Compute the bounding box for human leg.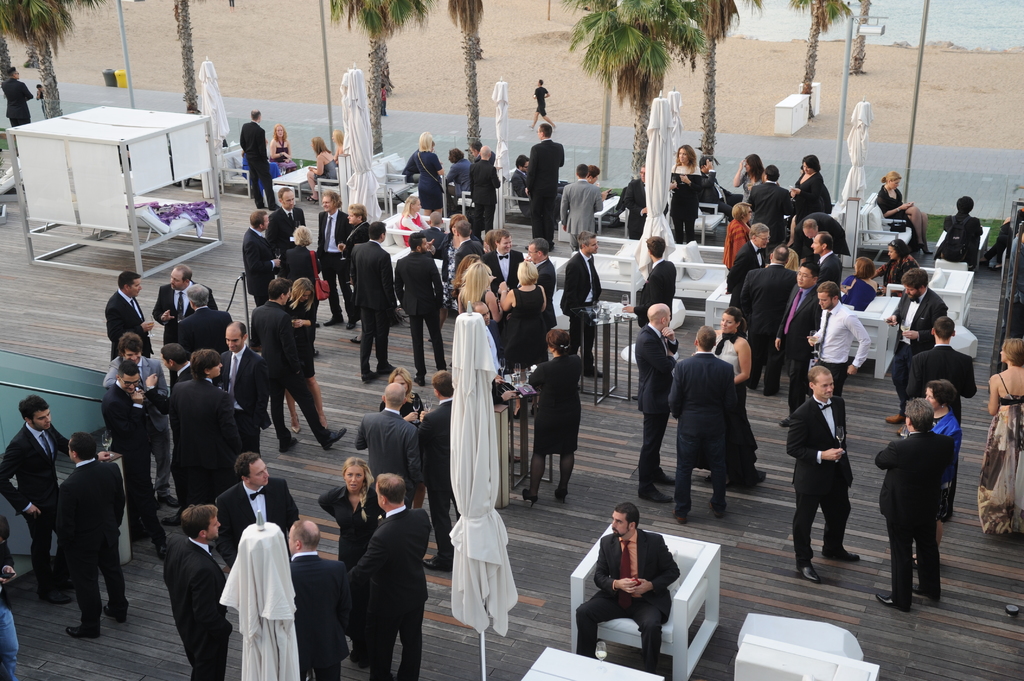
Rect(336, 252, 365, 330).
